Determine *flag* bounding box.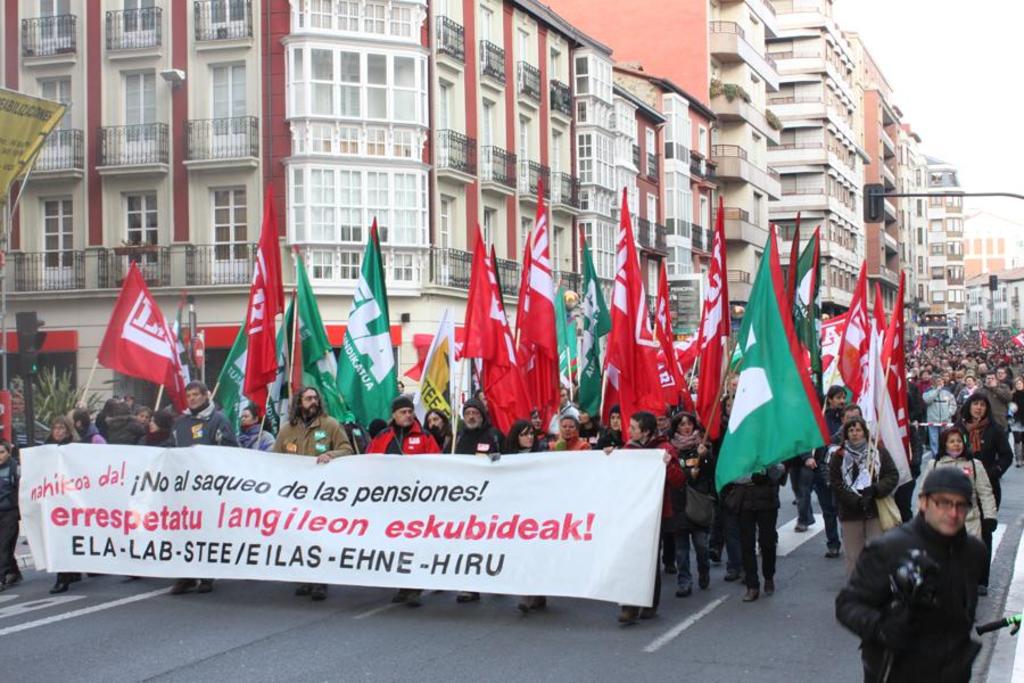
Determined: [x1=663, y1=334, x2=702, y2=377].
